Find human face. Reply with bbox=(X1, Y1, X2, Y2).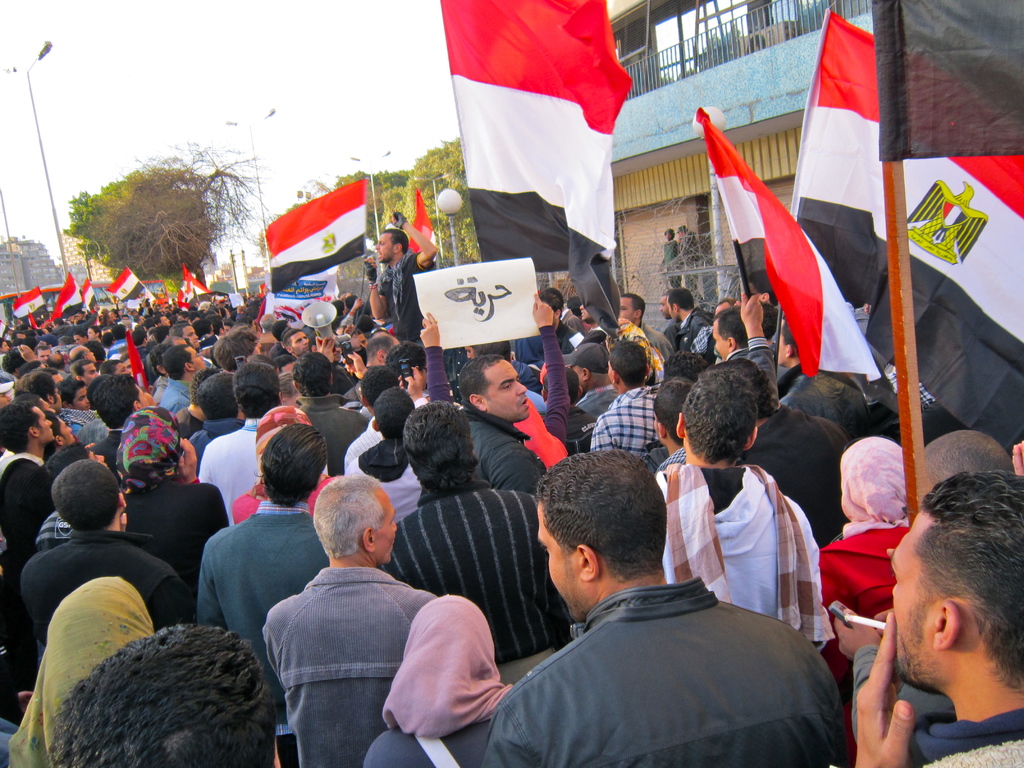
bbox=(371, 480, 399, 564).
